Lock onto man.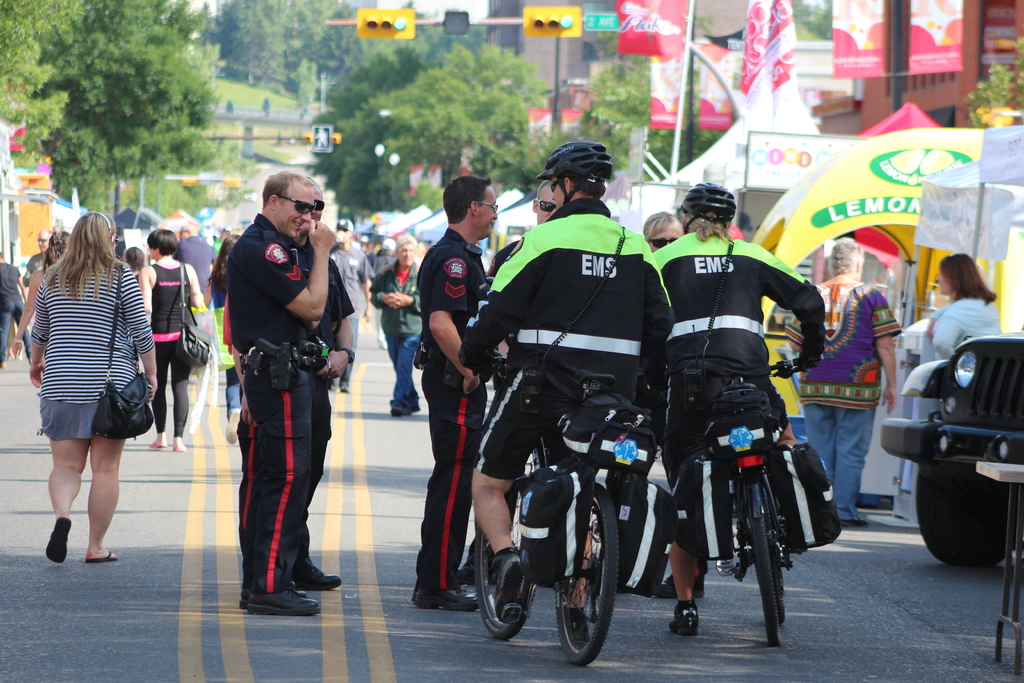
Locked: 369:227:420:415.
